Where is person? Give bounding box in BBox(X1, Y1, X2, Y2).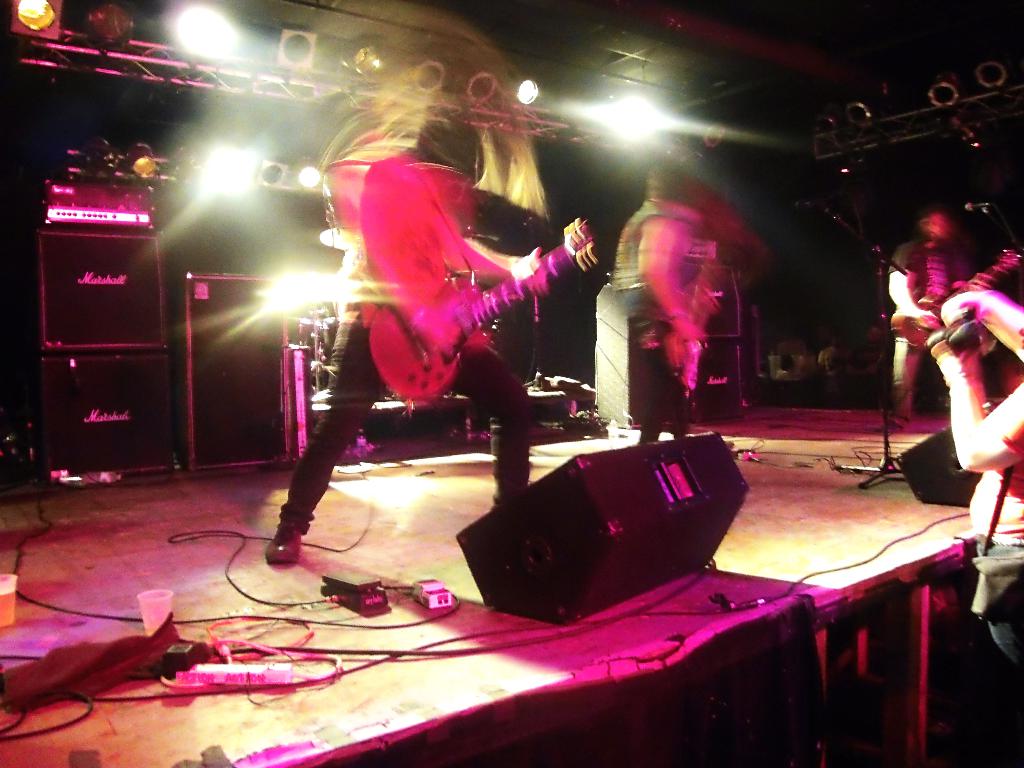
BBox(604, 166, 710, 451).
